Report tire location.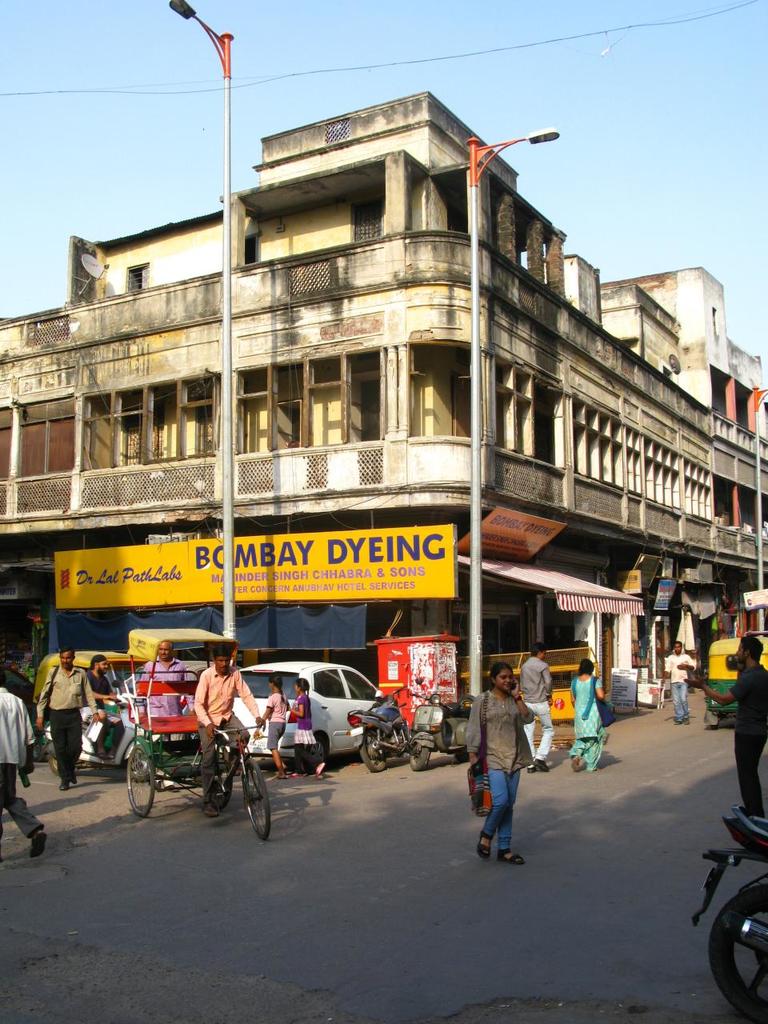
Report: bbox=(130, 747, 151, 782).
